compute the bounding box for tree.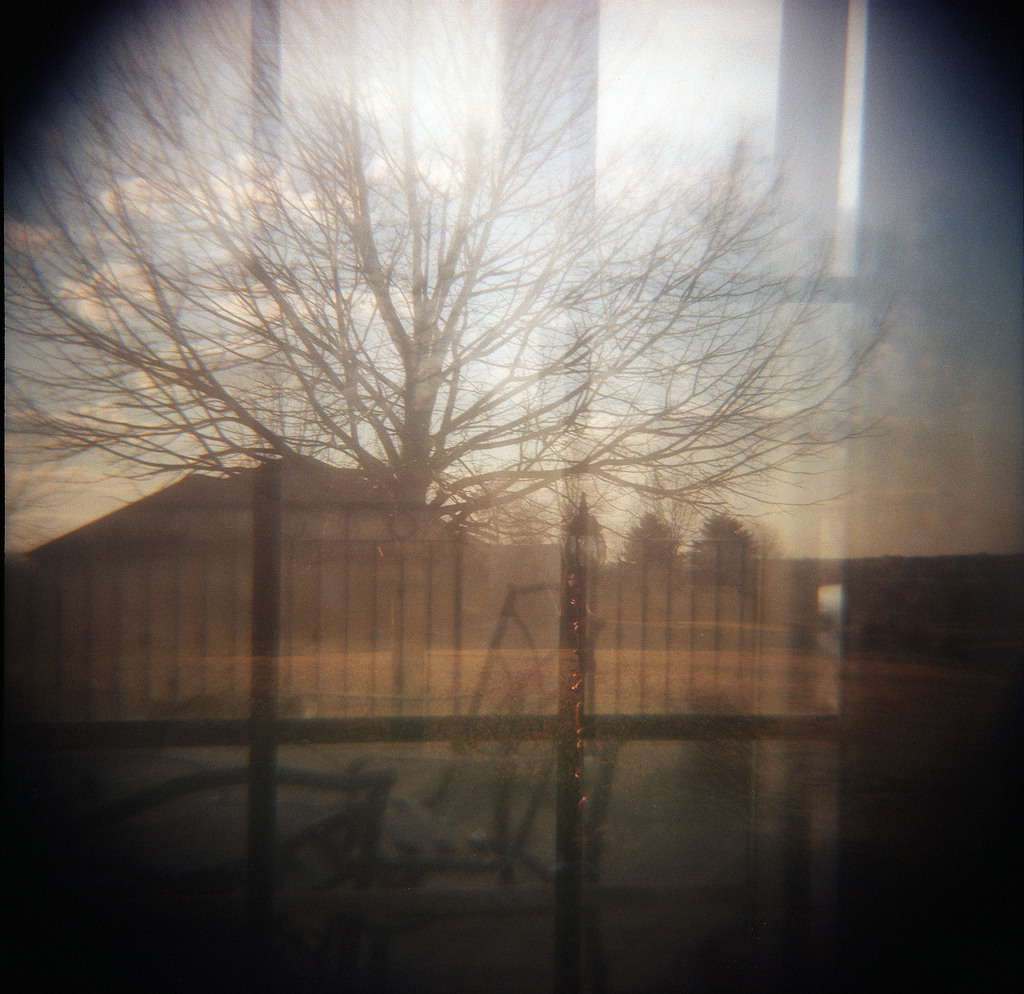
[x1=0, y1=0, x2=945, y2=534].
